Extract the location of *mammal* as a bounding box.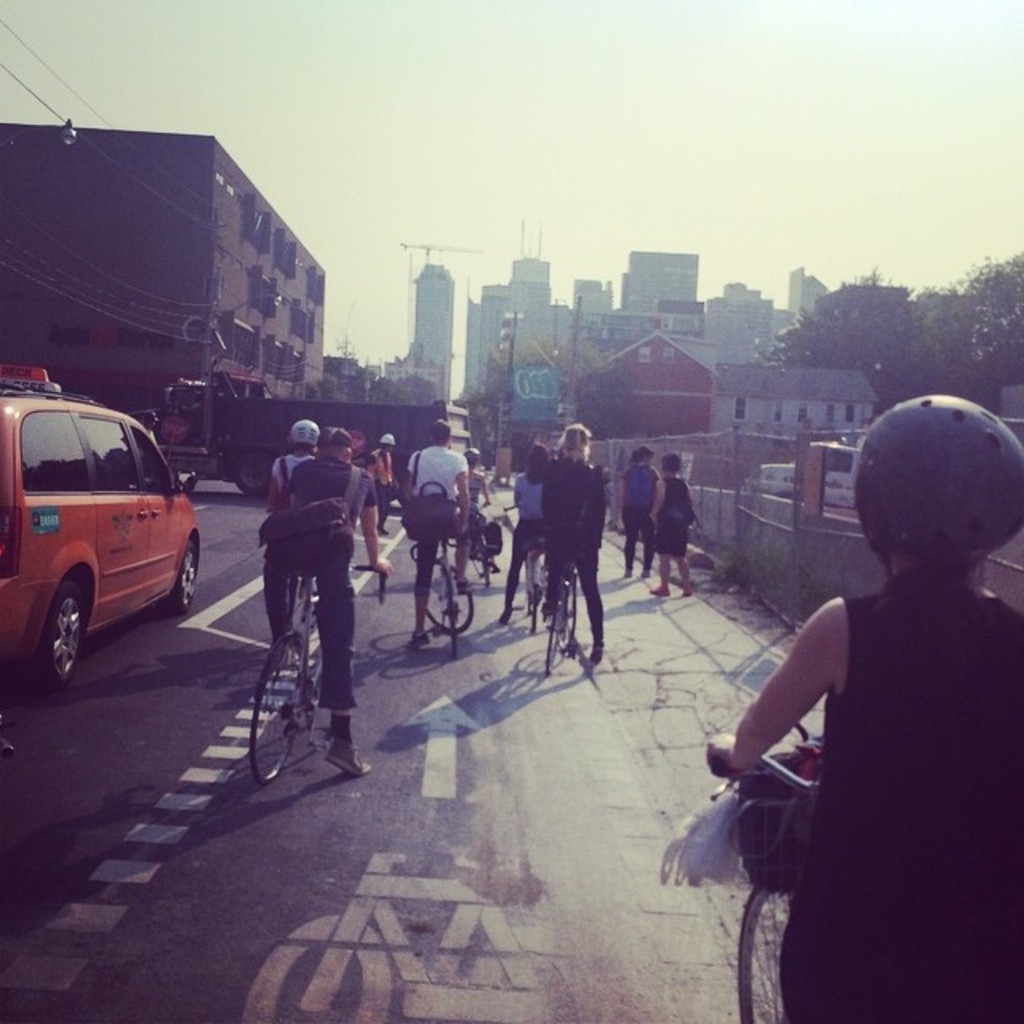
(x1=730, y1=429, x2=1006, y2=963).
